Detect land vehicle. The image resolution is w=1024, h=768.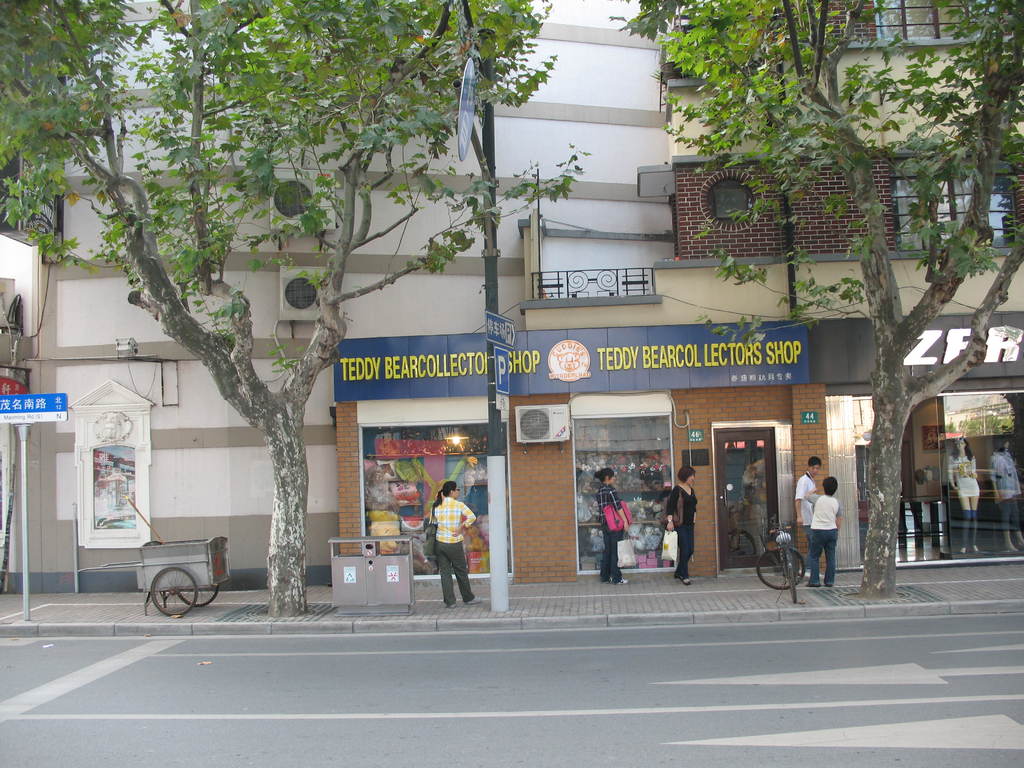
758/524/806/613.
